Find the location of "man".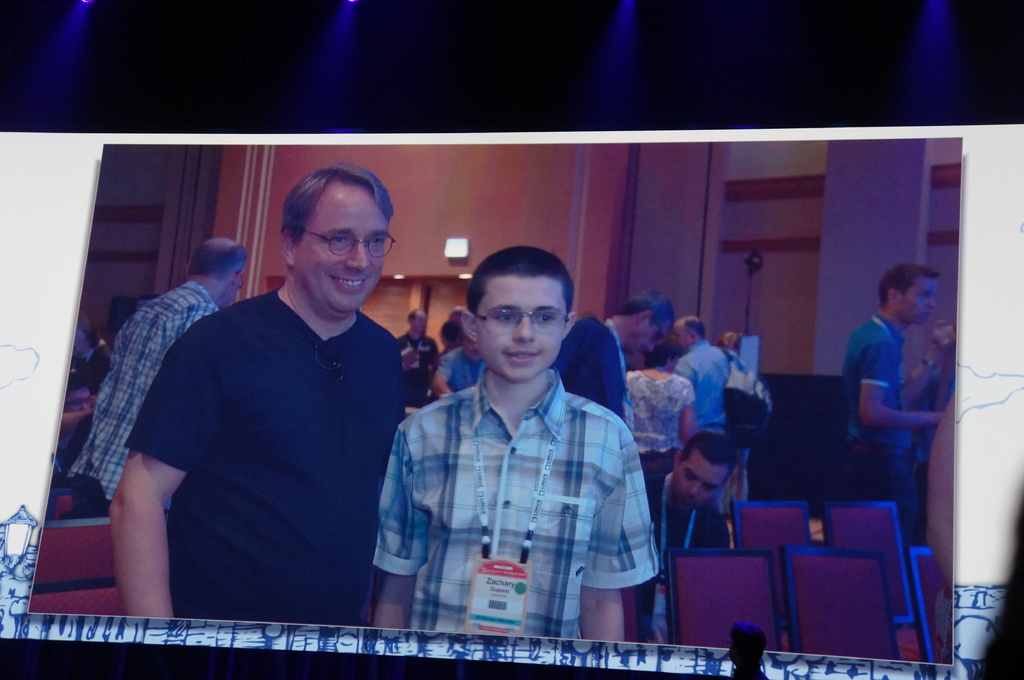
Location: bbox(429, 334, 488, 397).
